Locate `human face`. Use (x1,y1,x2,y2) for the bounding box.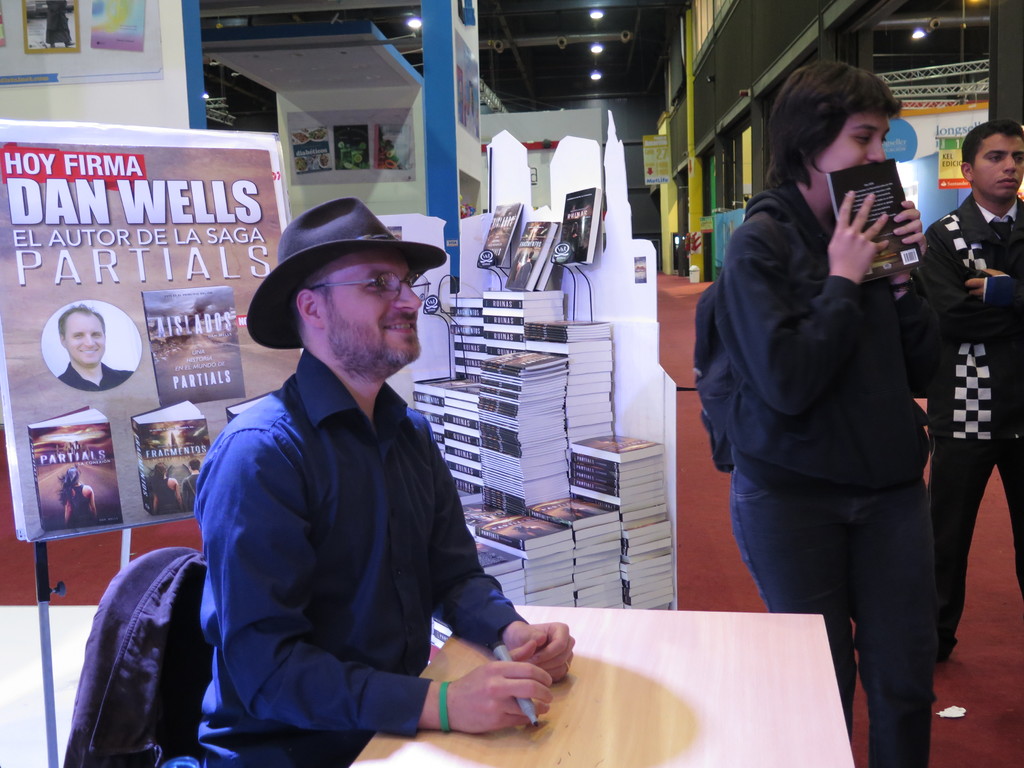
(68,316,104,365).
